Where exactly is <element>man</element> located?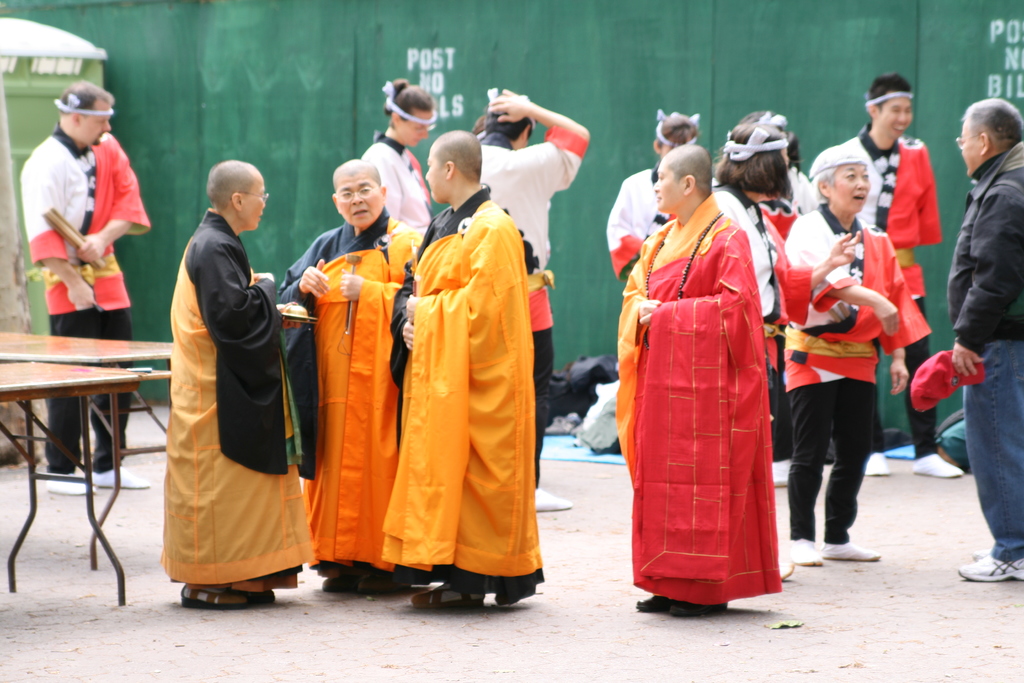
Its bounding box is rect(614, 143, 784, 616).
